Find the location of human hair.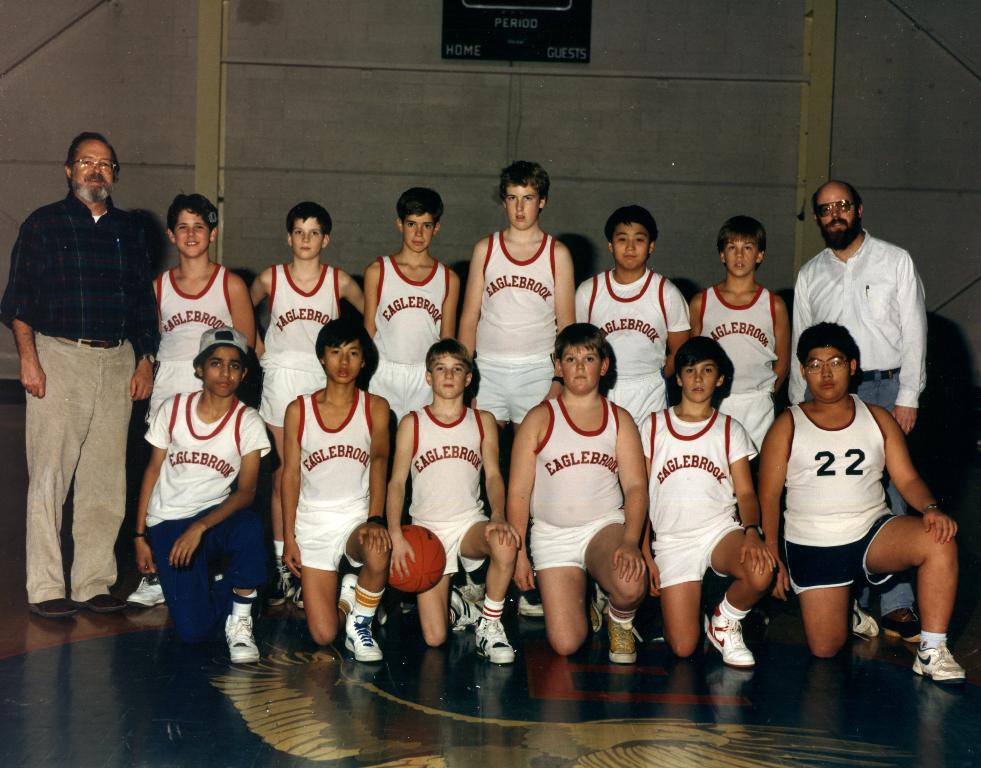
Location: 427 333 474 368.
